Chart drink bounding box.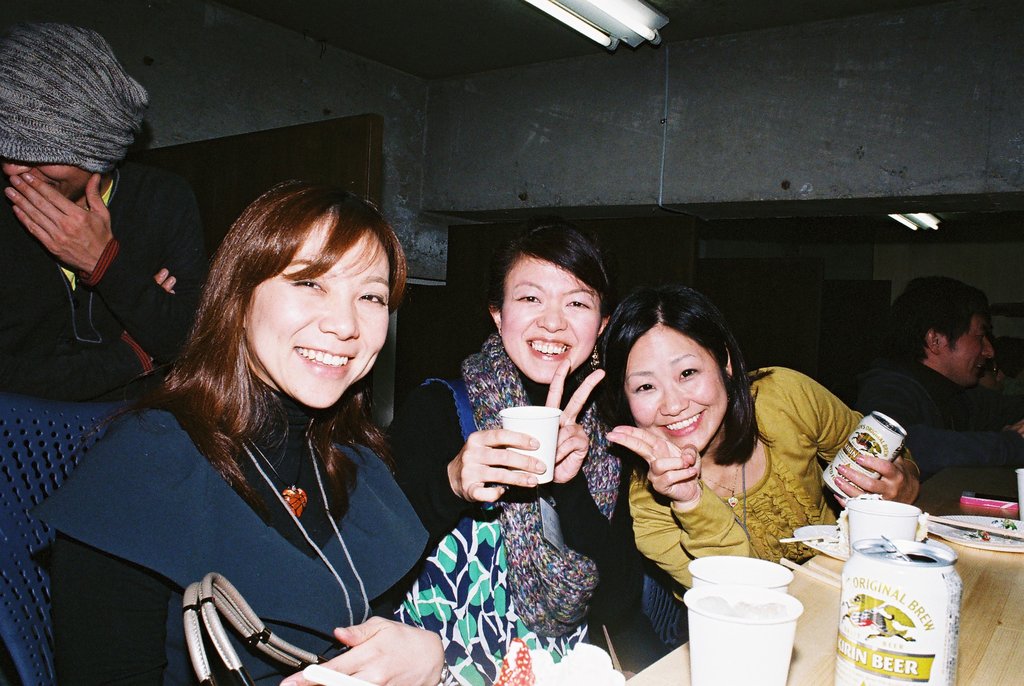
Charted: (x1=849, y1=512, x2=960, y2=676).
